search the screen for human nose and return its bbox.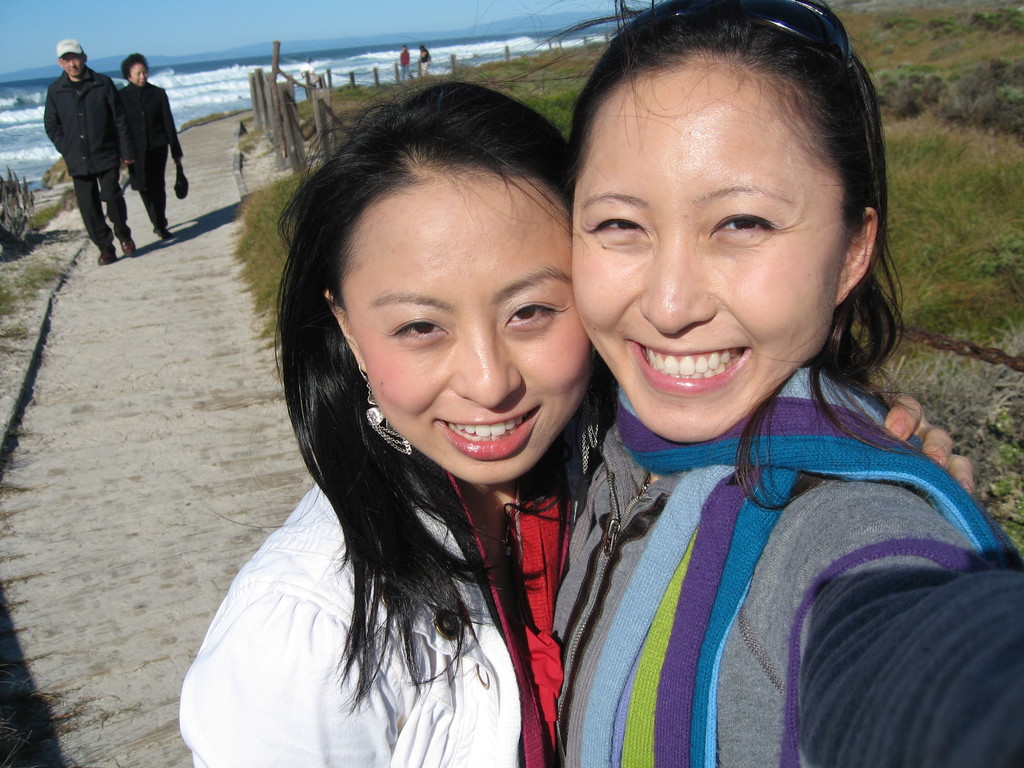
Found: detection(67, 60, 77, 68).
